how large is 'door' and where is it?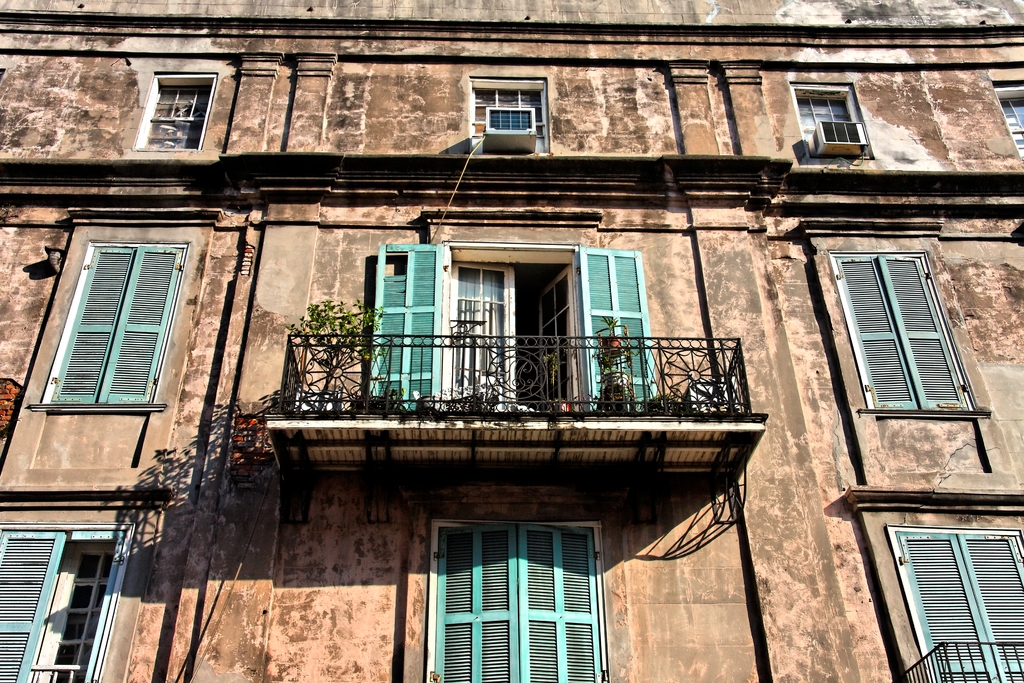
Bounding box: <box>371,241,440,418</box>.
